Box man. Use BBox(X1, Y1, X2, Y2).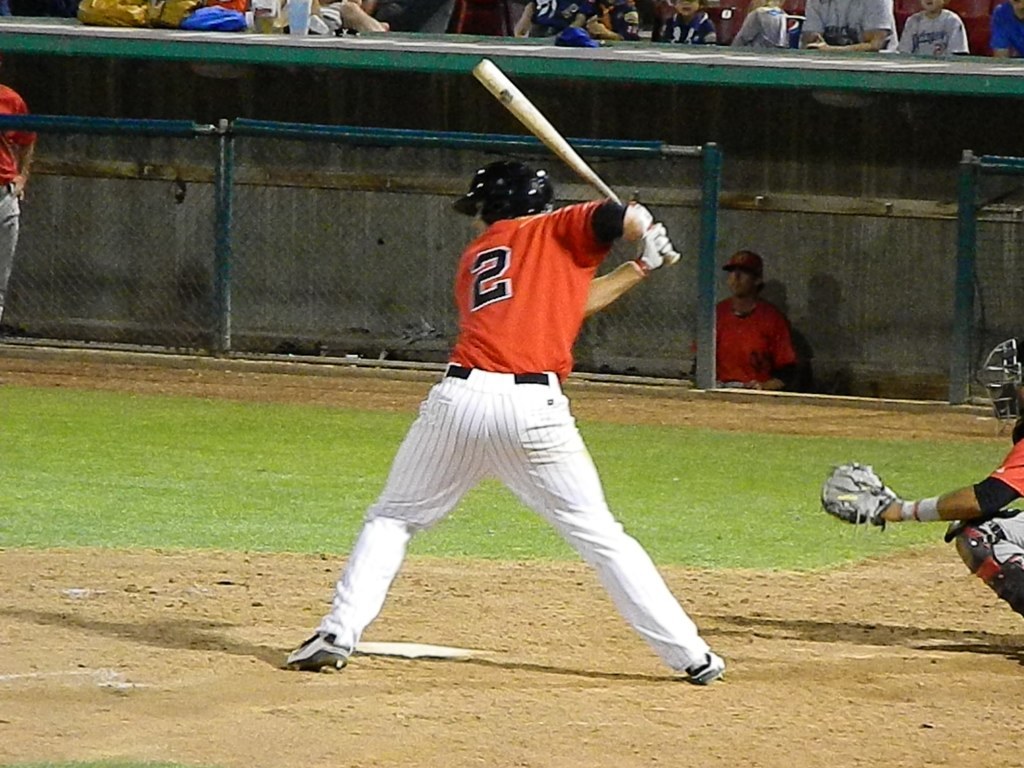
BBox(0, 79, 36, 322).
